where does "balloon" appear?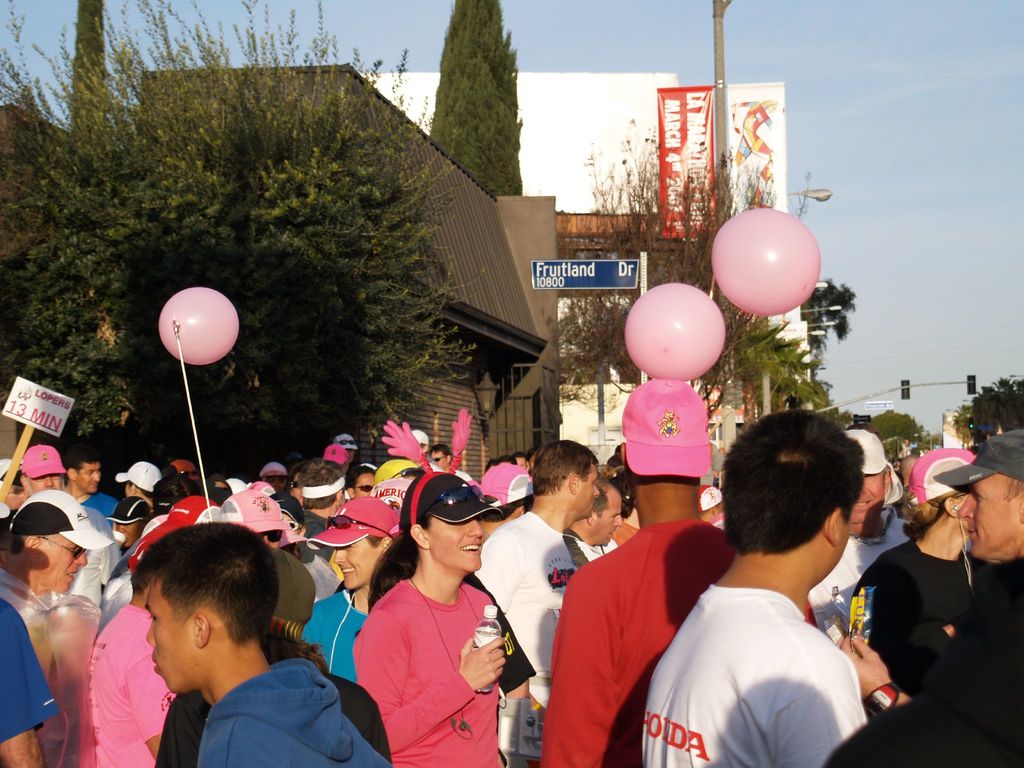
Appears at [625, 283, 726, 382].
